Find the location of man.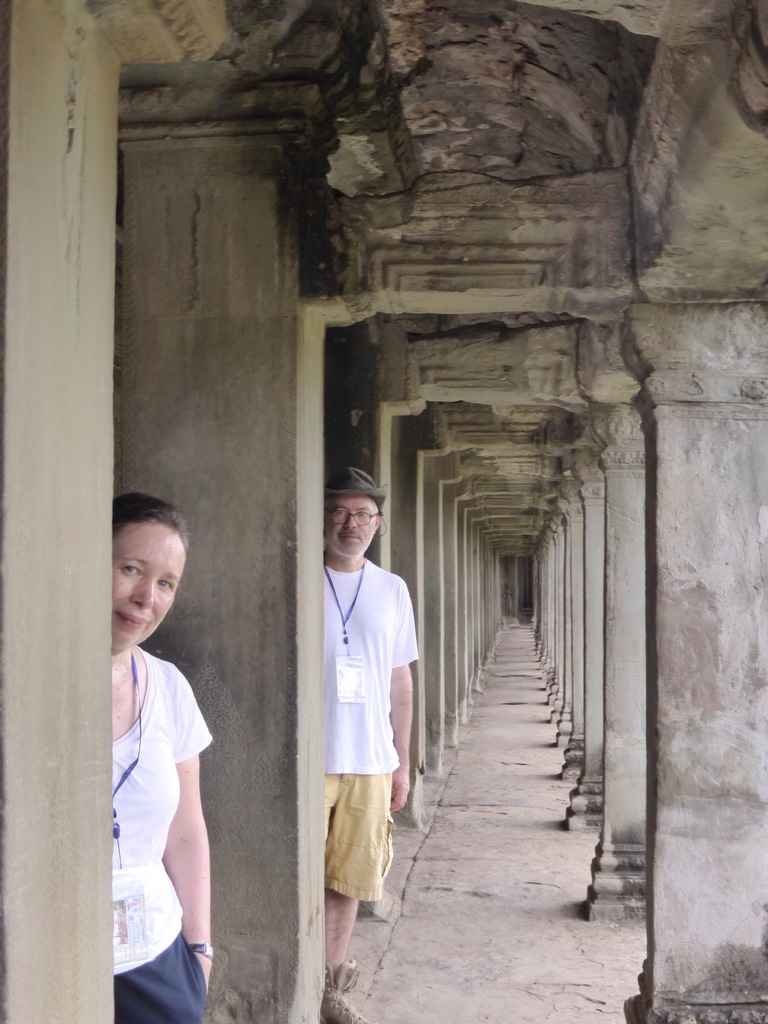
Location: [317, 462, 419, 1023].
